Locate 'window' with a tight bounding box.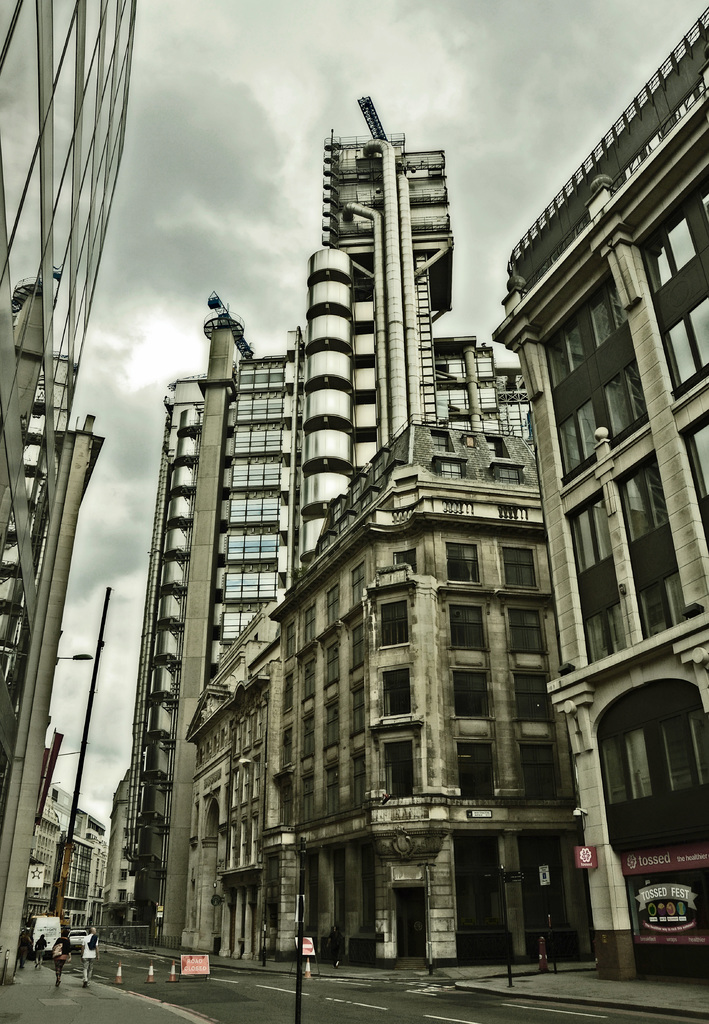
Rect(322, 632, 334, 680).
